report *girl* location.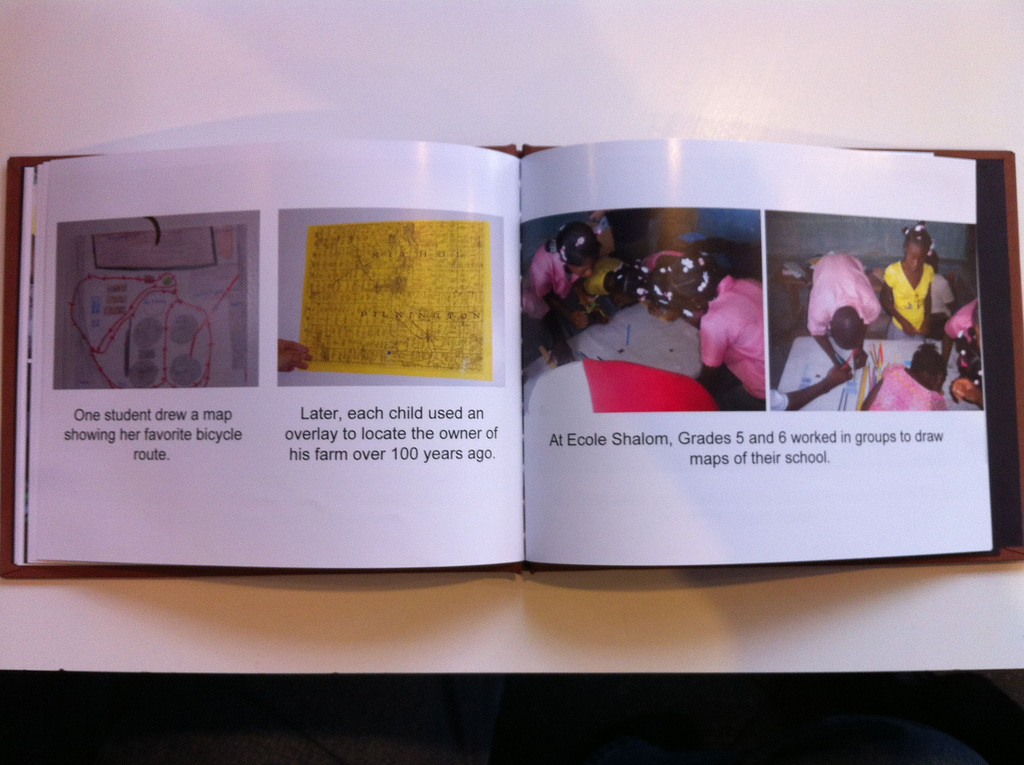
Report: {"left": 657, "top": 258, "right": 771, "bottom": 401}.
